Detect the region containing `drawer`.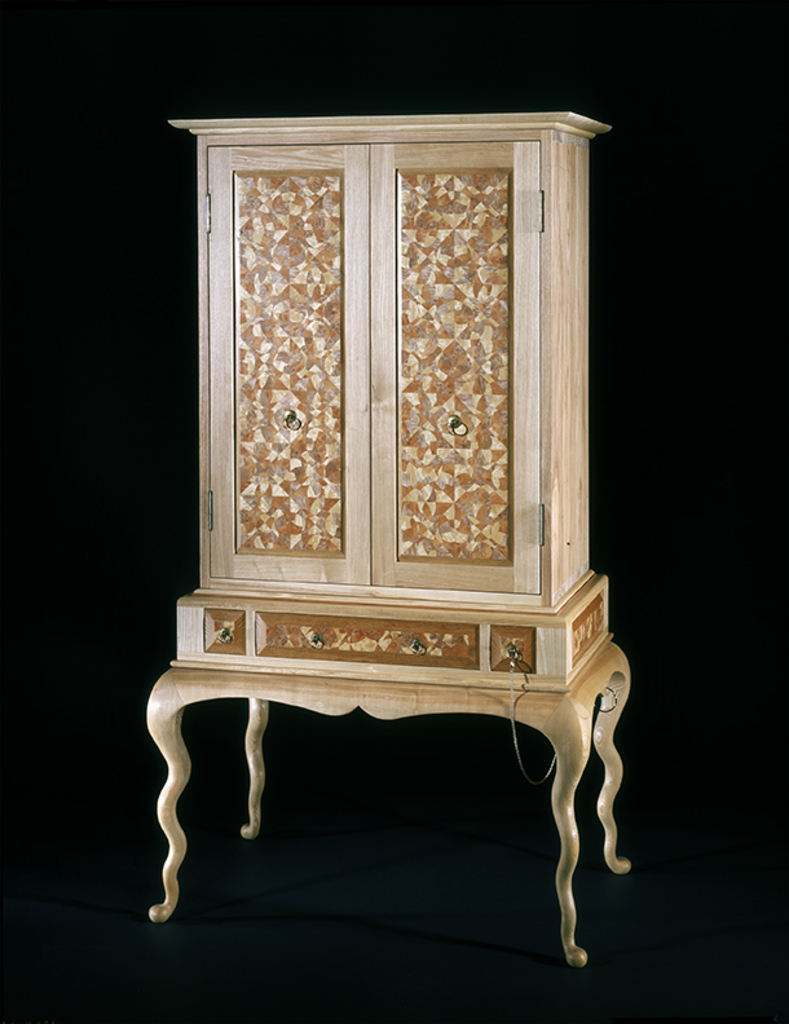
250,614,477,671.
